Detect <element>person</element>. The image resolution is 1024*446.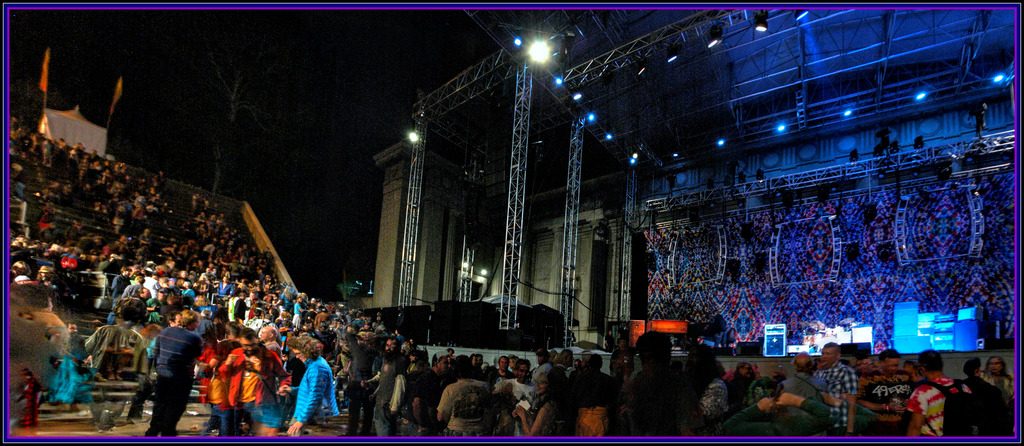
371, 354, 407, 425.
